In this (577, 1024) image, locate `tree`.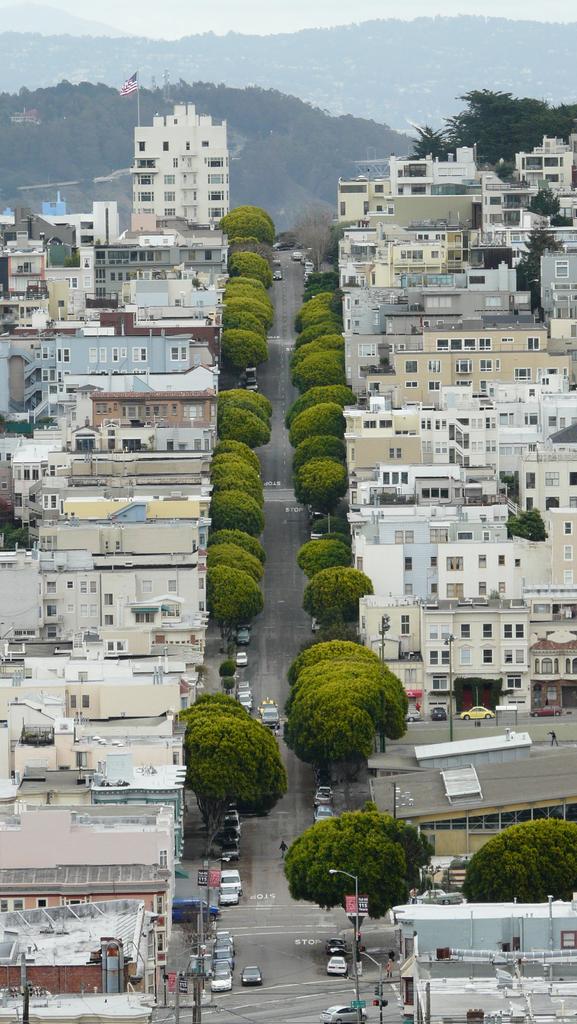
Bounding box: (279,637,379,686).
